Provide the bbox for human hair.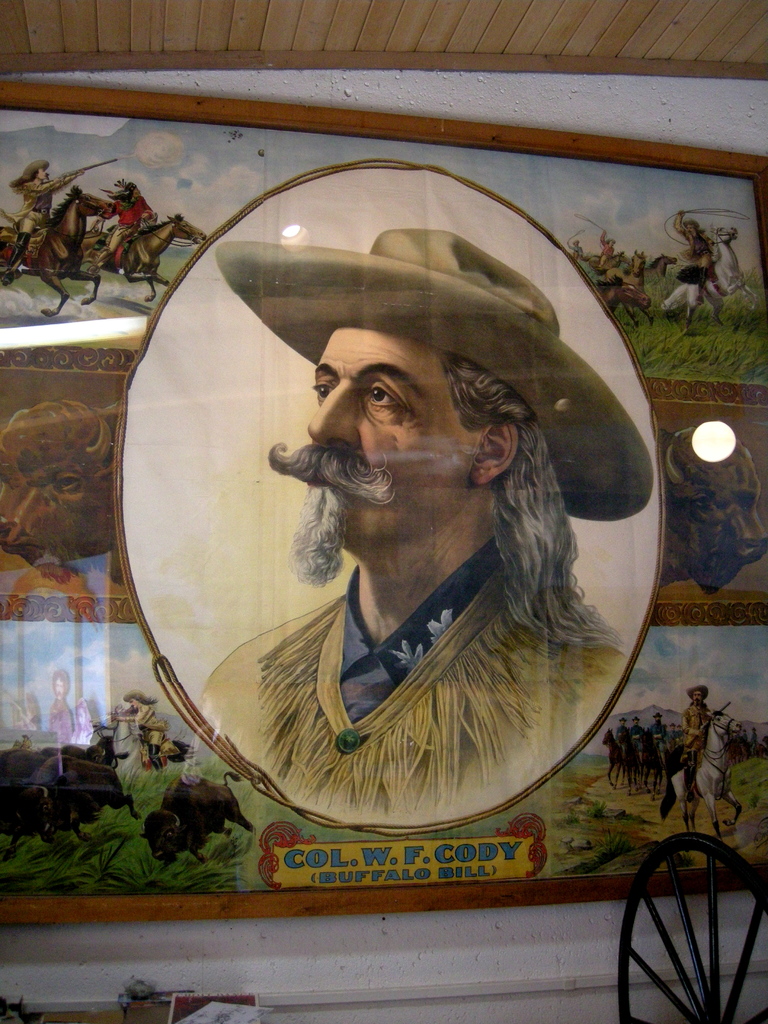
Rect(436, 353, 631, 647).
